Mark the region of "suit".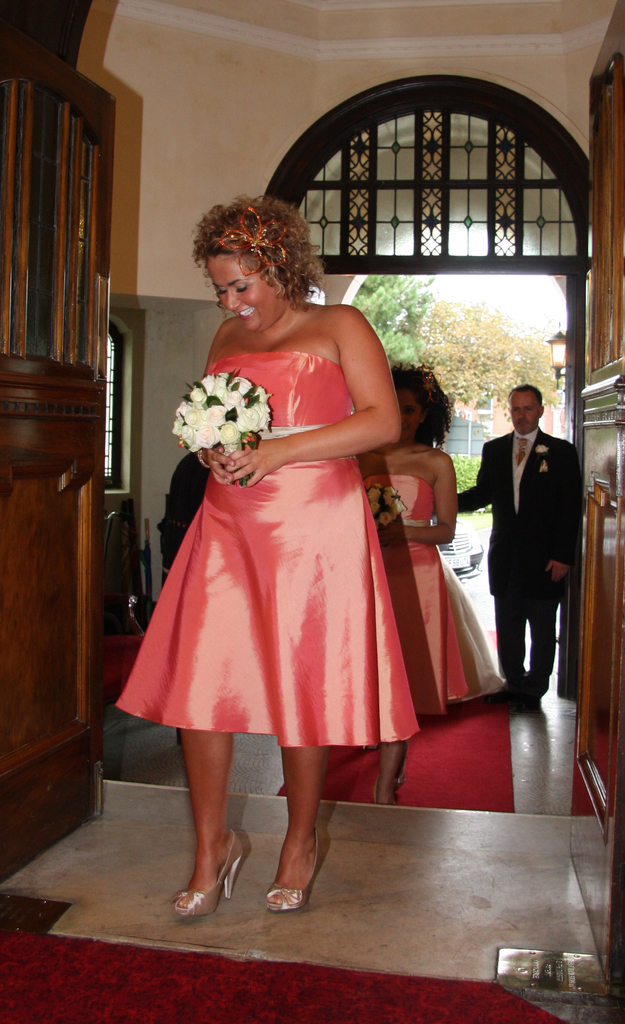
Region: left=459, top=419, right=585, bottom=694.
